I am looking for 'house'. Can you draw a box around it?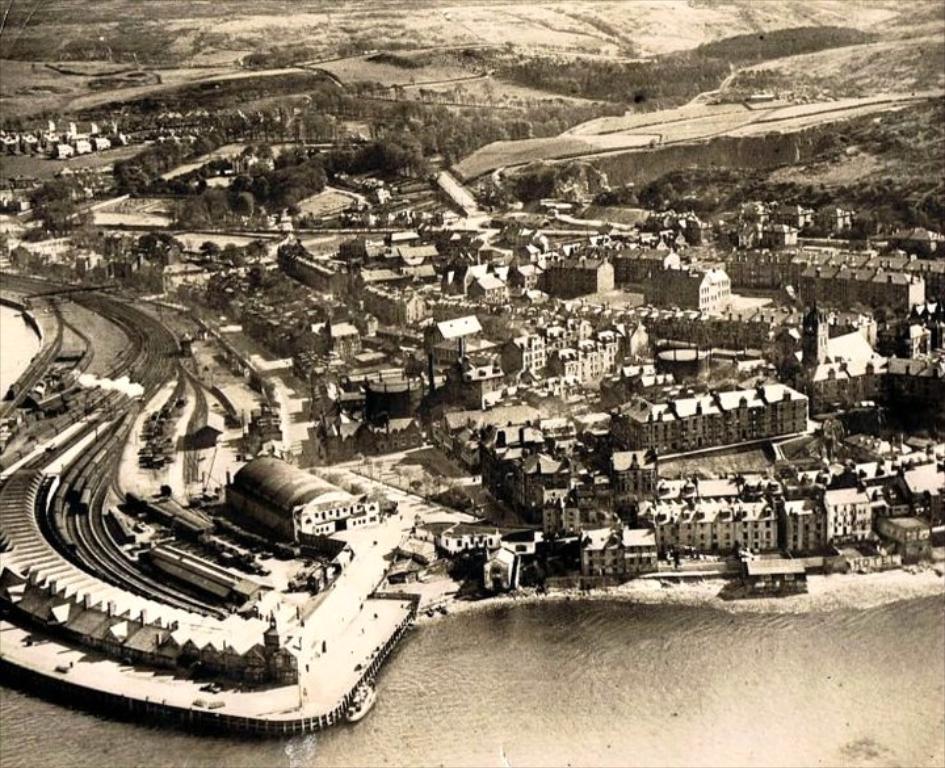
Sure, the bounding box is left=714, top=226, right=935, bottom=312.
